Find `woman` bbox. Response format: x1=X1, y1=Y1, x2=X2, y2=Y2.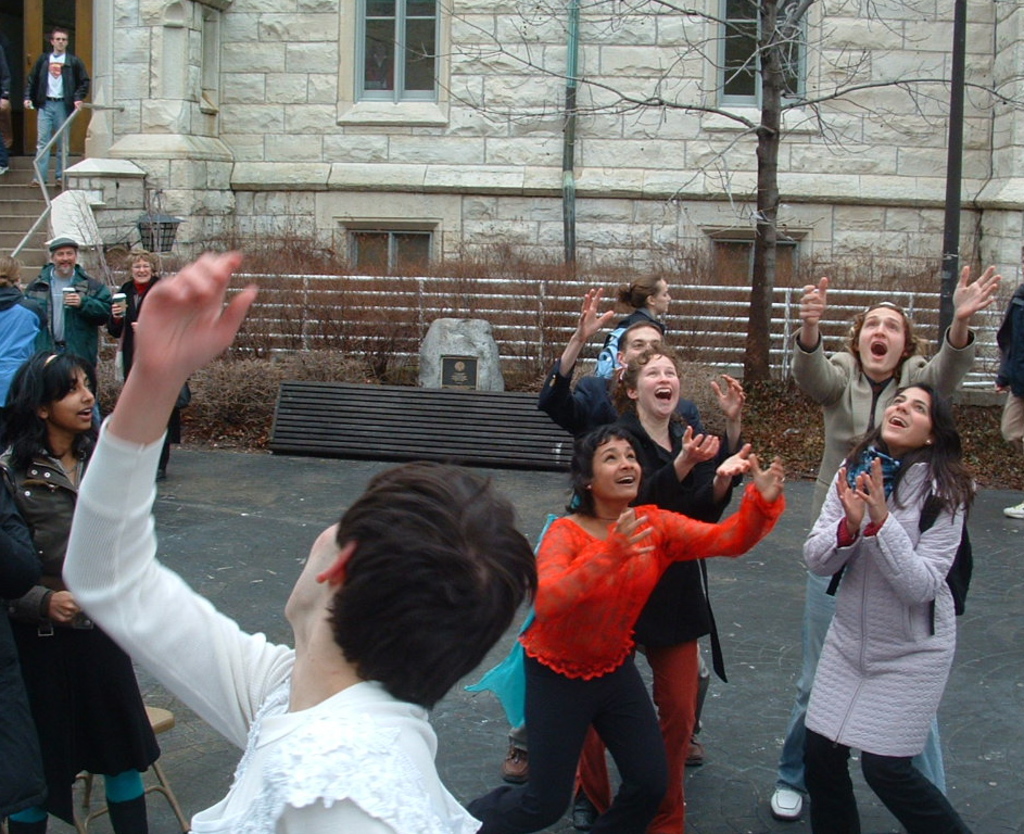
x1=110, y1=240, x2=190, y2=467.
